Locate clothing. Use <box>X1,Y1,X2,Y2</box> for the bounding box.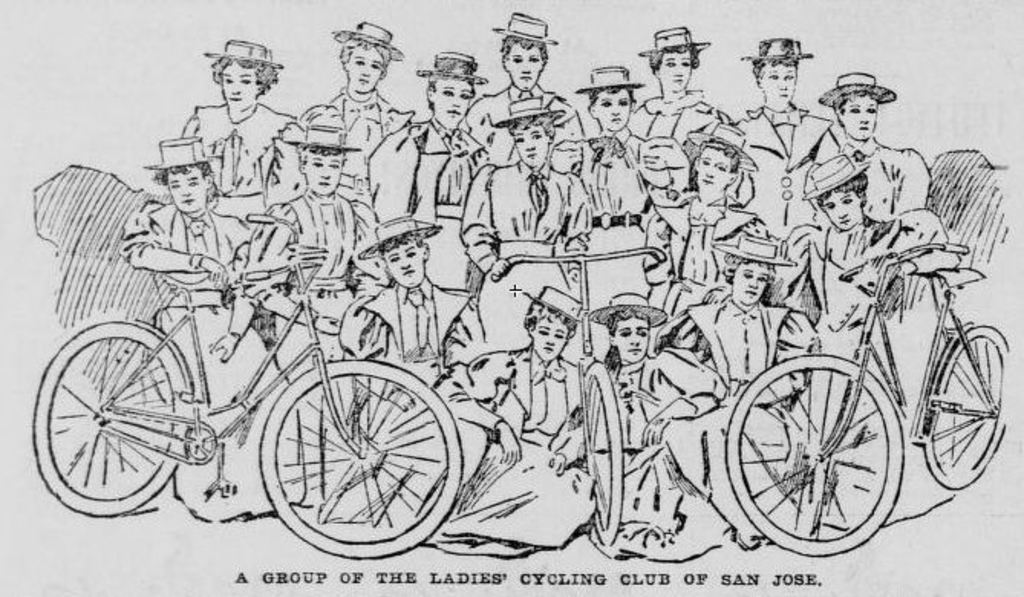
<box>453,337,592,475</box>.
